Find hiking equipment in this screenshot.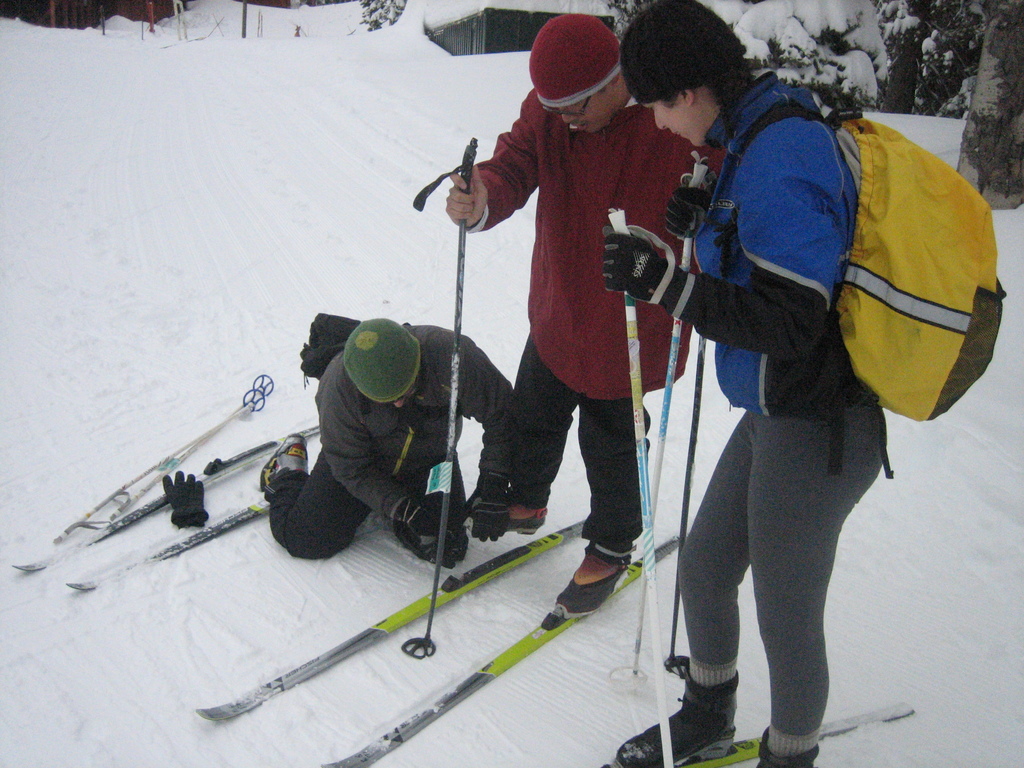
The bounding box for hiking equipment is left=701, top=102, right=1006, bottom=479.
